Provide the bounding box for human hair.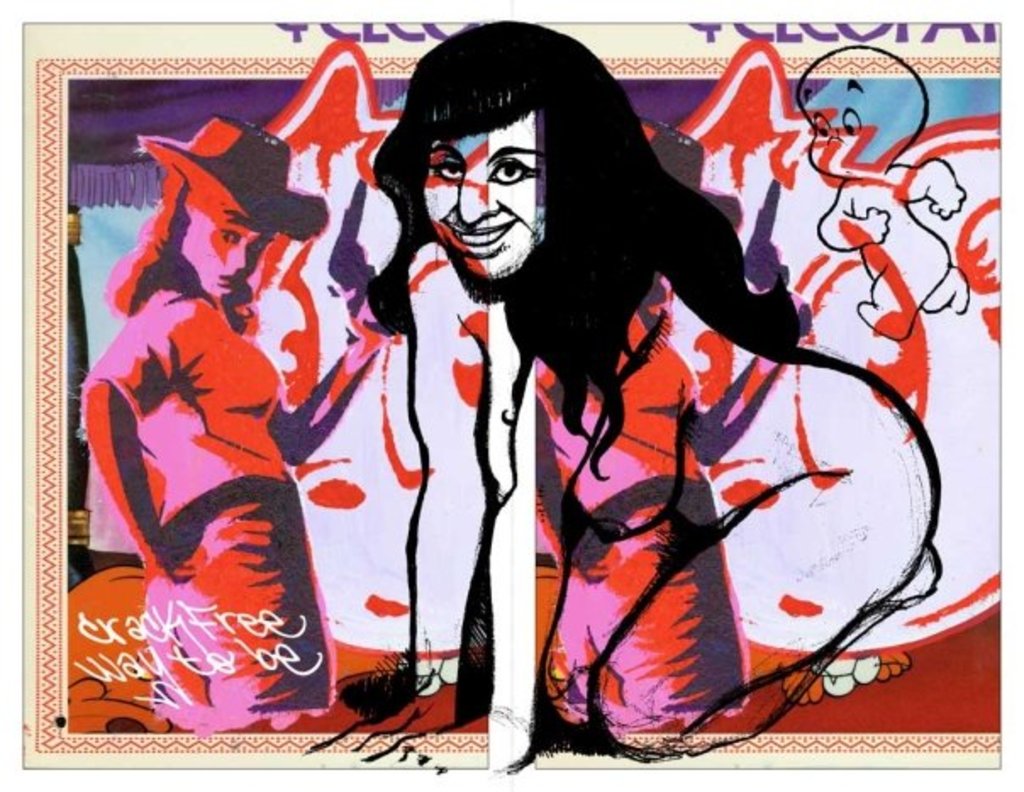
region(380, 41, 726, 434).
